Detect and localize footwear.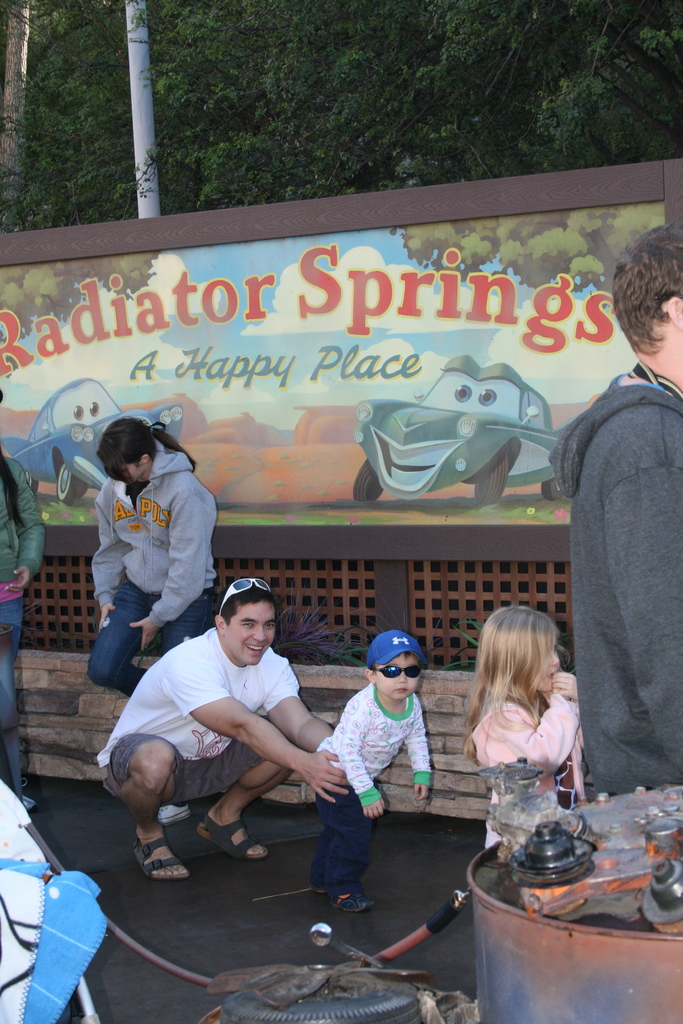
Localized at box=[22, 777, 52, 810].
